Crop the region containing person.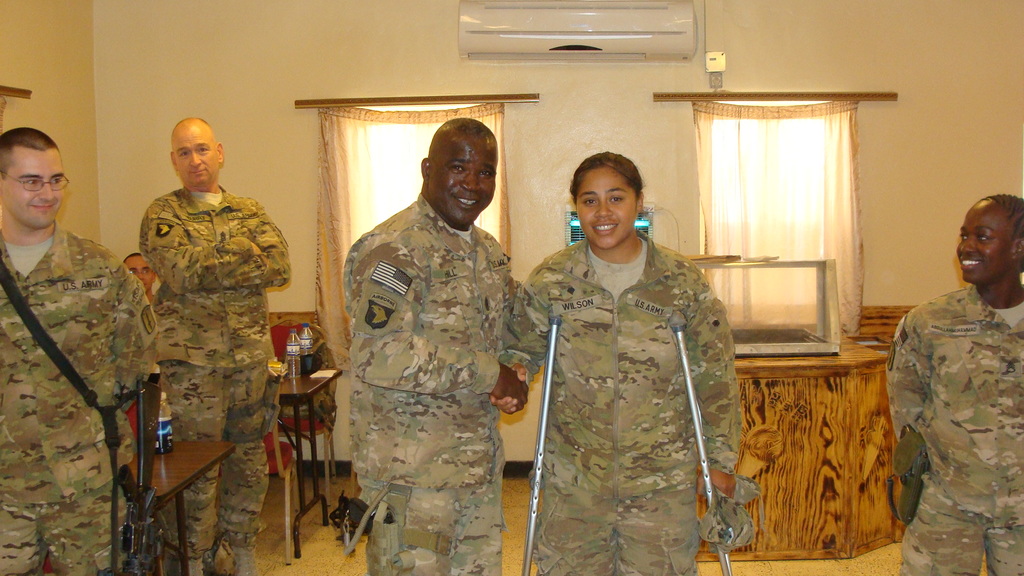
Crop region: bbox=[112, 112, 279, 572].
